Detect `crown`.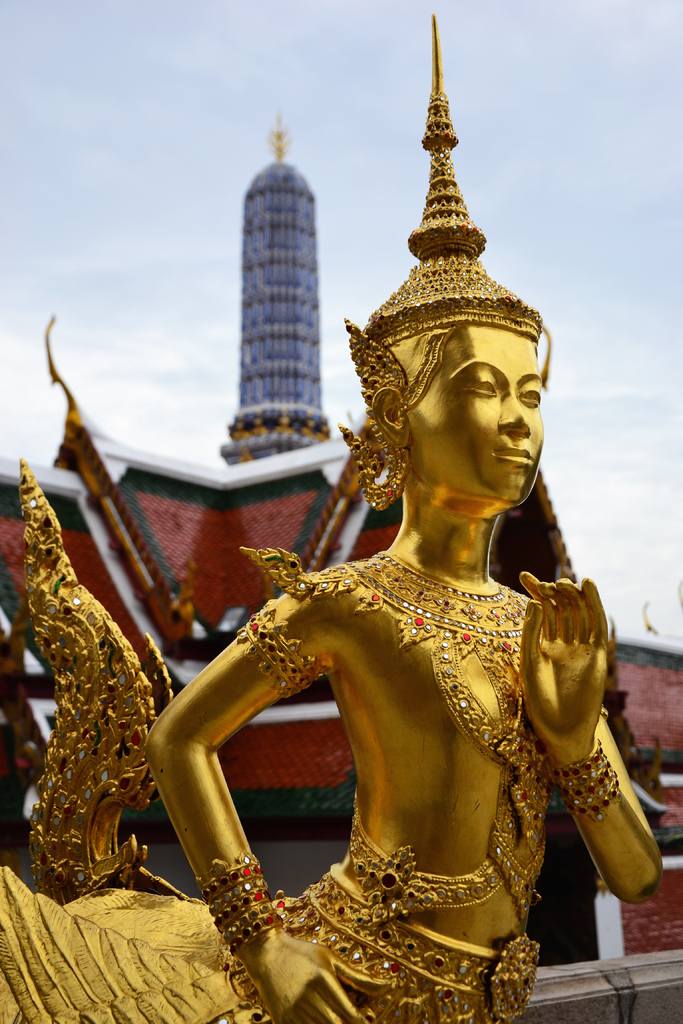
Detected at BBox(363, 15, 543, 351).
